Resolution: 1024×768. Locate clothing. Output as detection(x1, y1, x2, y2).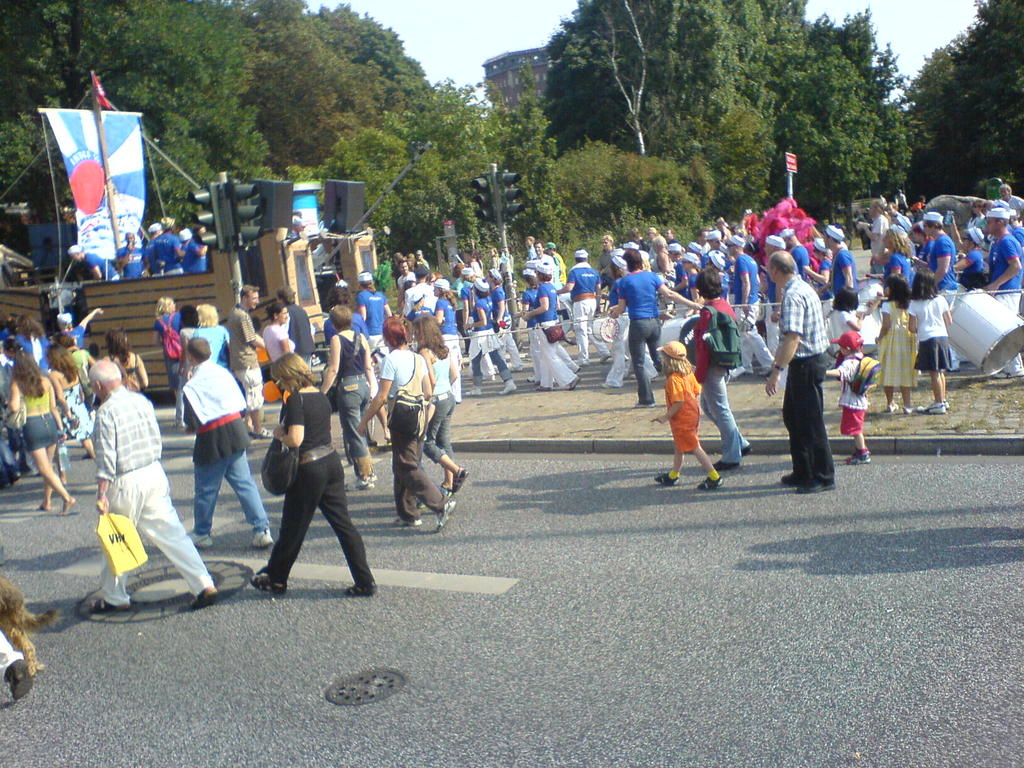
detection(777, 275, 833, 478).
